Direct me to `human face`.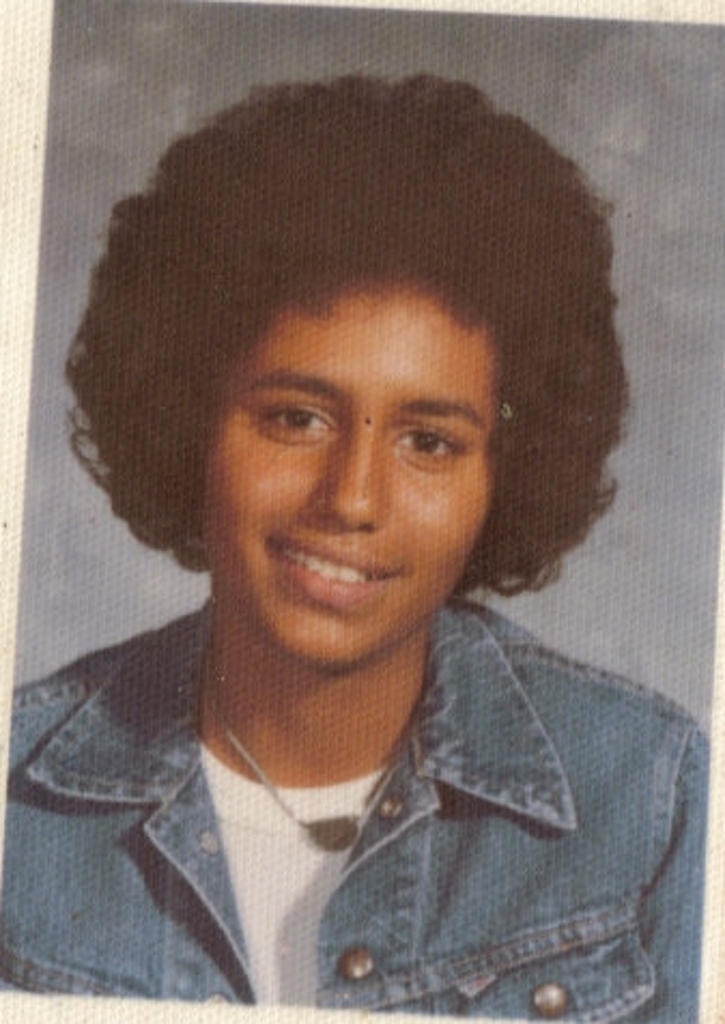
Direction: 196, 280, 499, 660.
